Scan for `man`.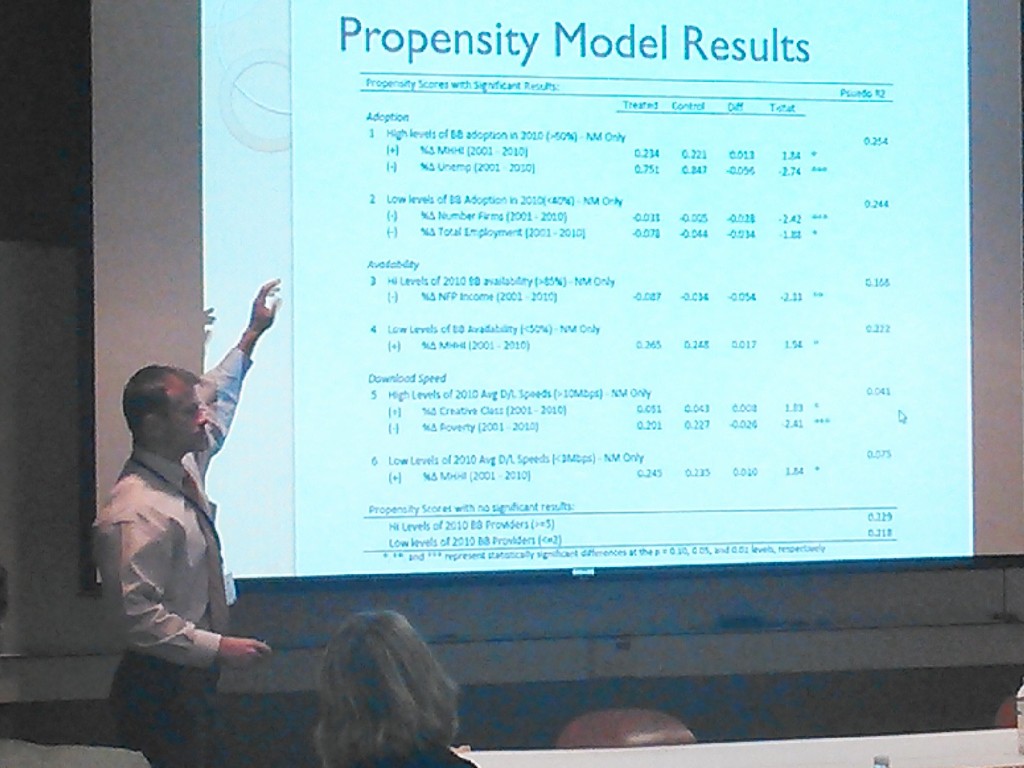
Scan result: <region>97, 301, 283, 705</region>.
